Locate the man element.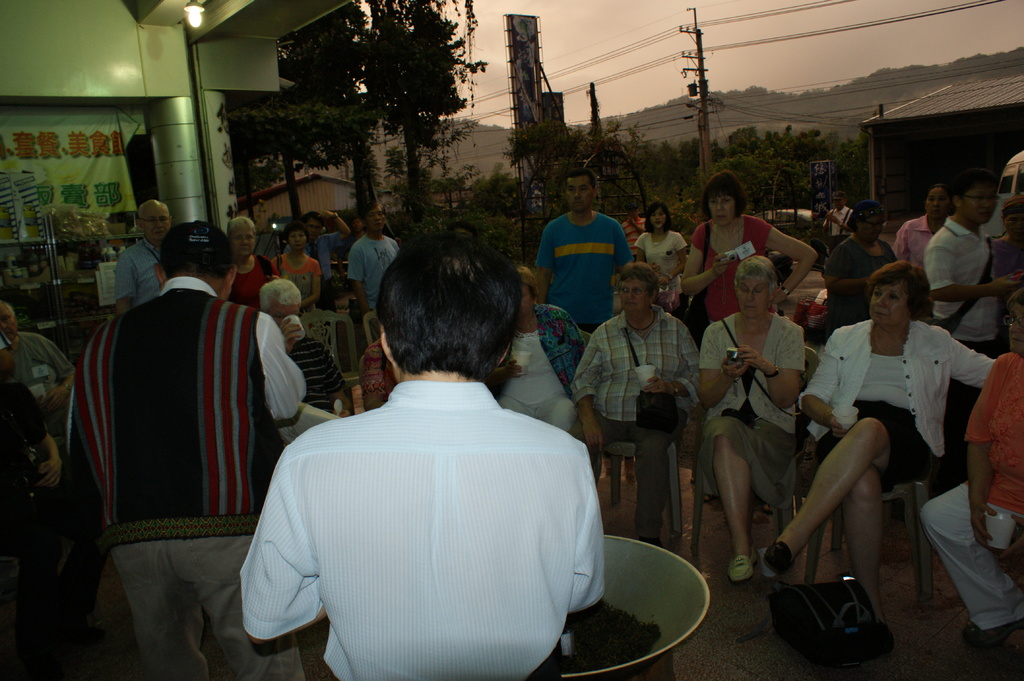
Element bbox: bbox=[243, 213, 637, 680].
